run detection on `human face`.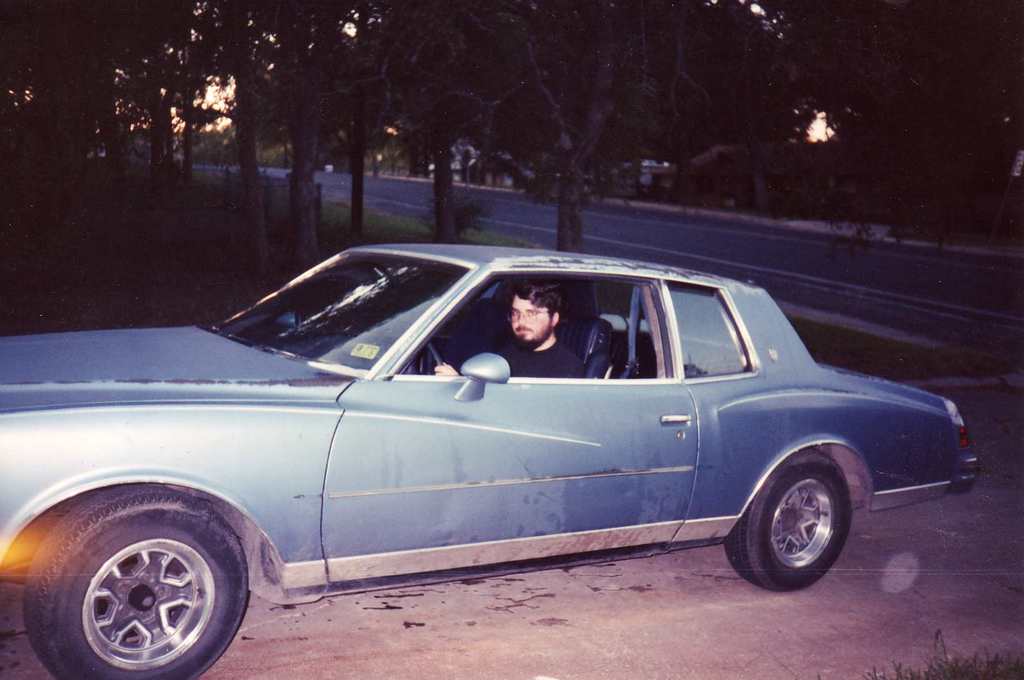
Result: Rect(510, 298, 549, 341).
